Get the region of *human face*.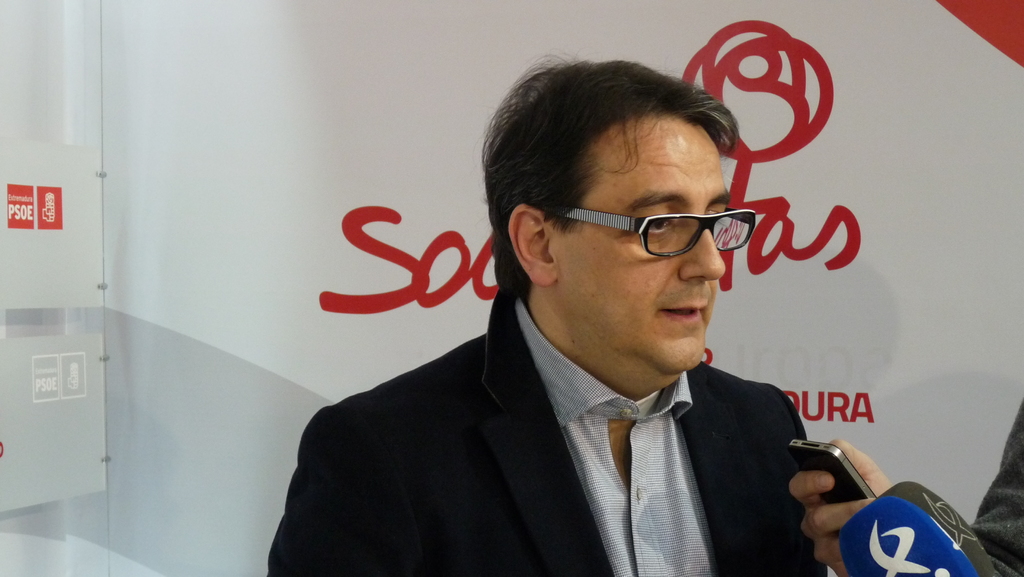
detection(560, 117, 729, 376).
